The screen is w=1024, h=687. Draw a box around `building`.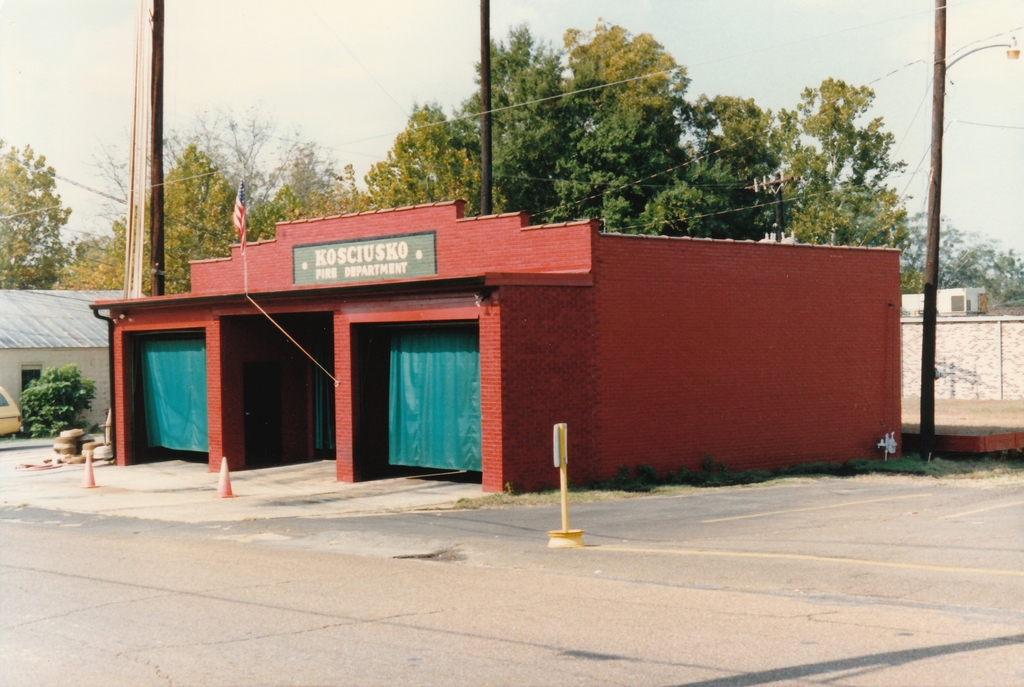
locate(0, 286, 147, 427).
